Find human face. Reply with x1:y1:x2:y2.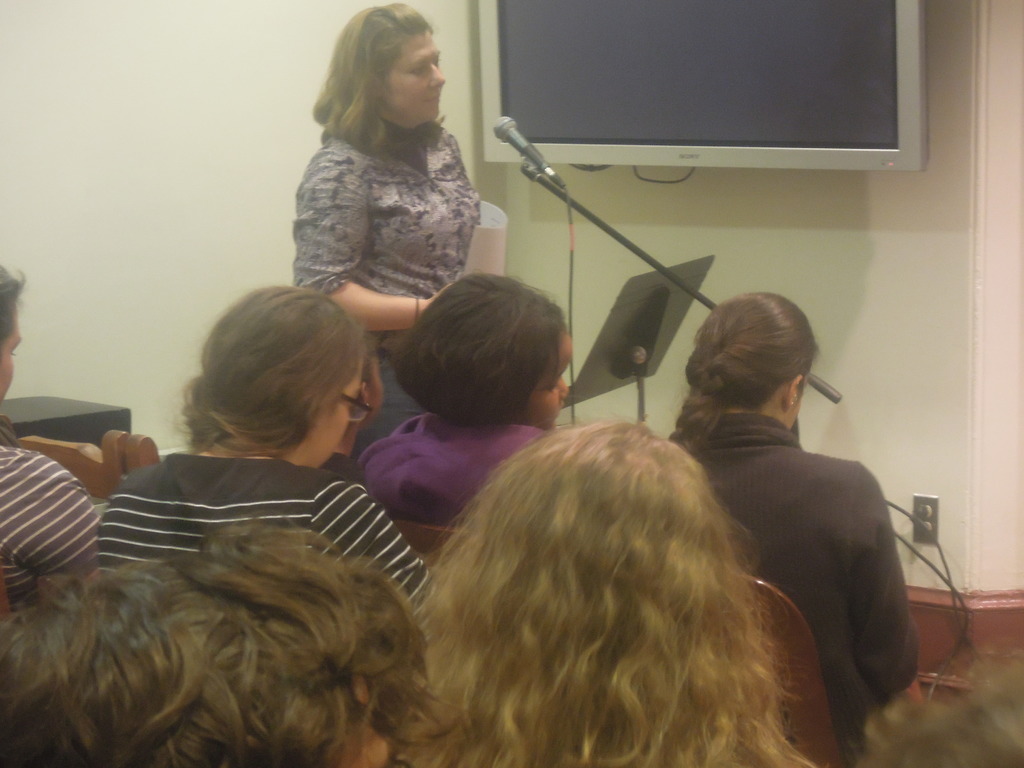
528:332:570:429.
